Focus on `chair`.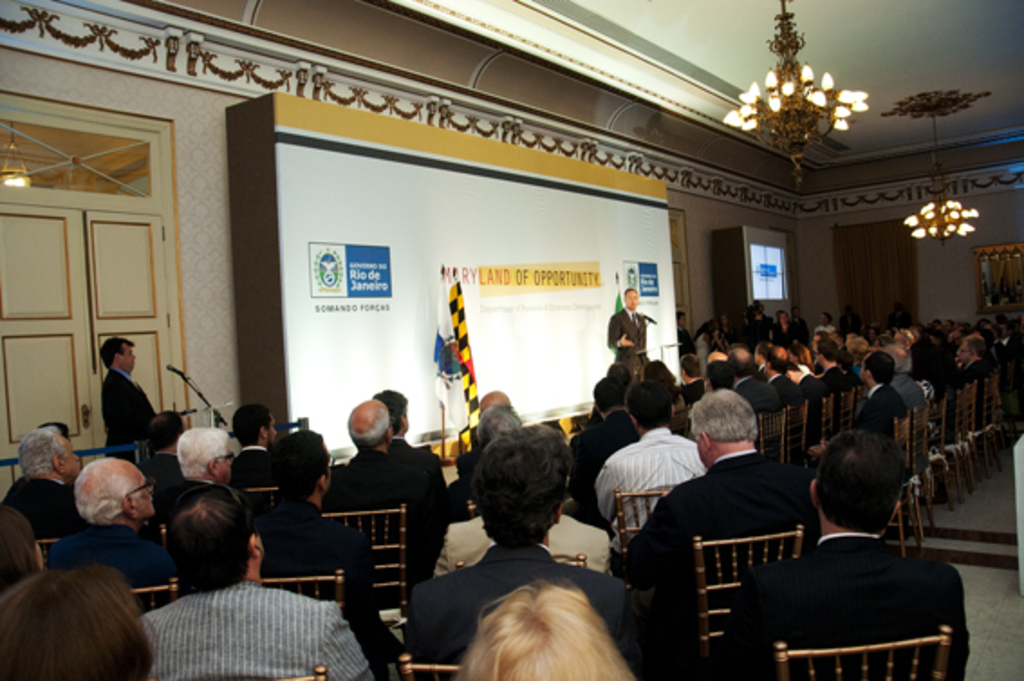
Focused at [left=898, top=396, right=934, bottom=536].
